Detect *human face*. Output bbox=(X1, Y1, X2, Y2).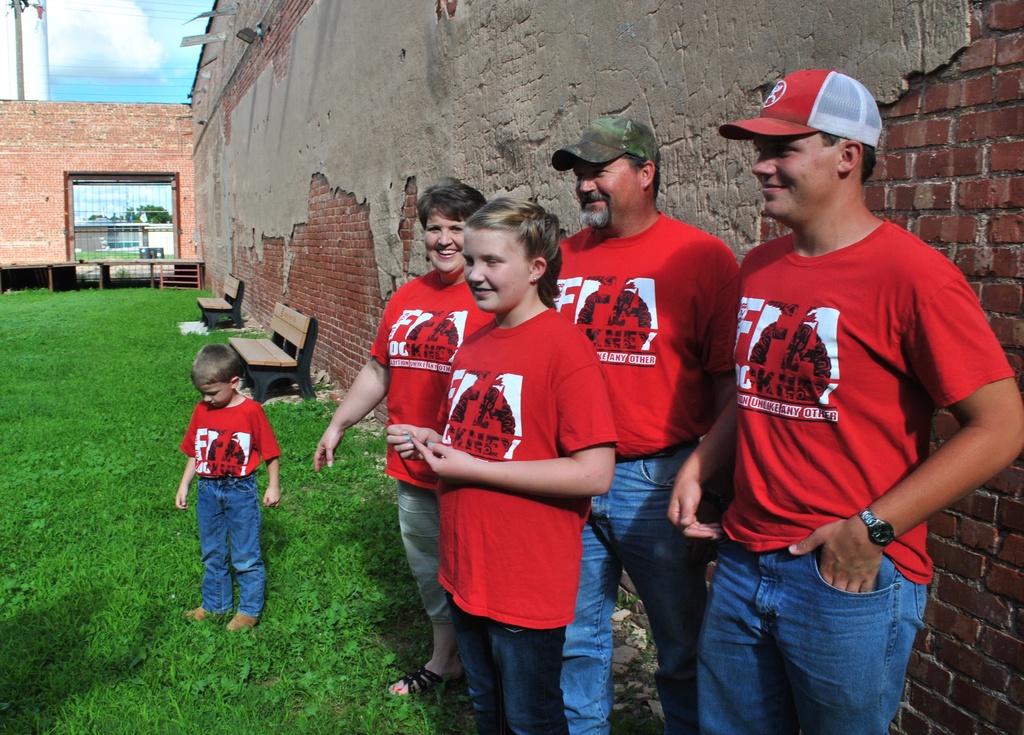
bbox=(577, 157, 636, 224).
